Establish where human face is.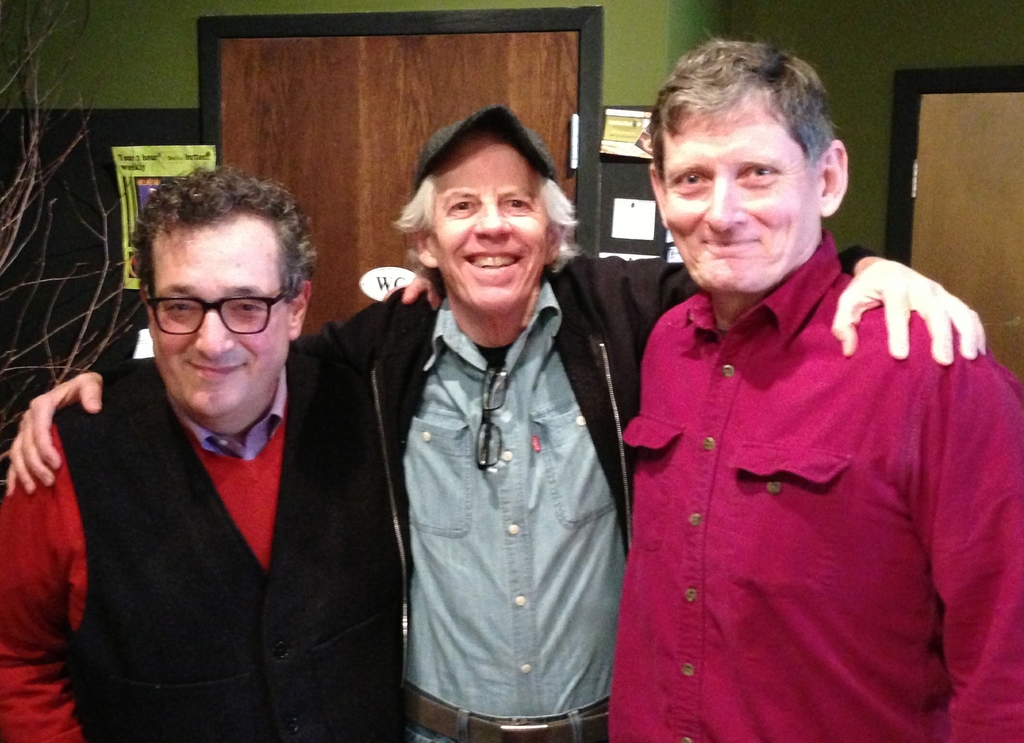
Established at crop(662, 102, 821, 283).
